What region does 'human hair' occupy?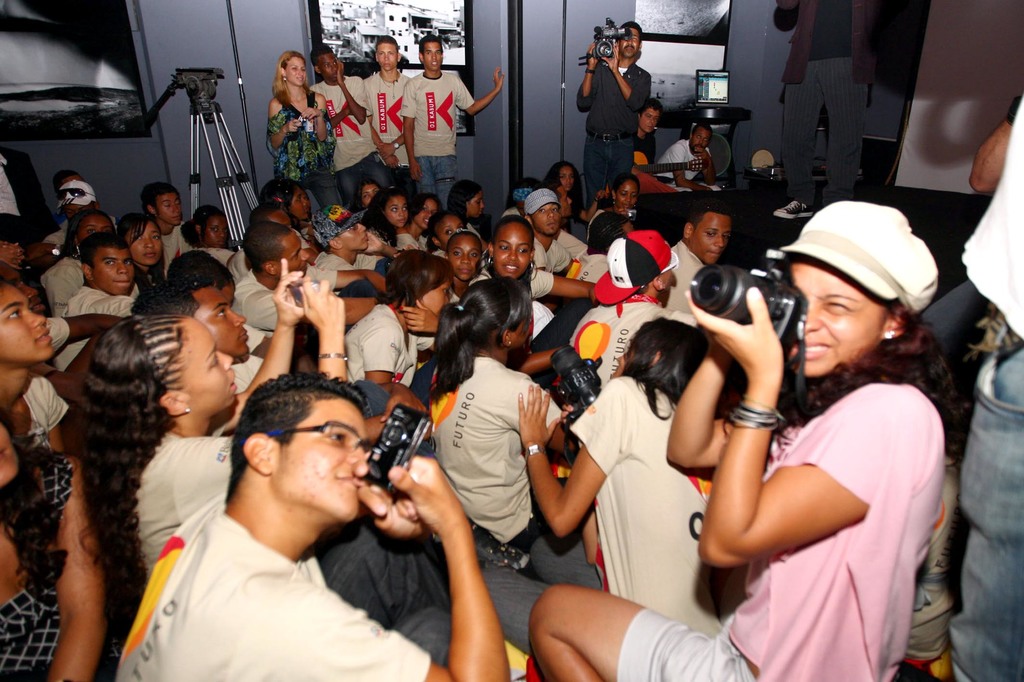
l=88, t=325, r=191, b=654.
